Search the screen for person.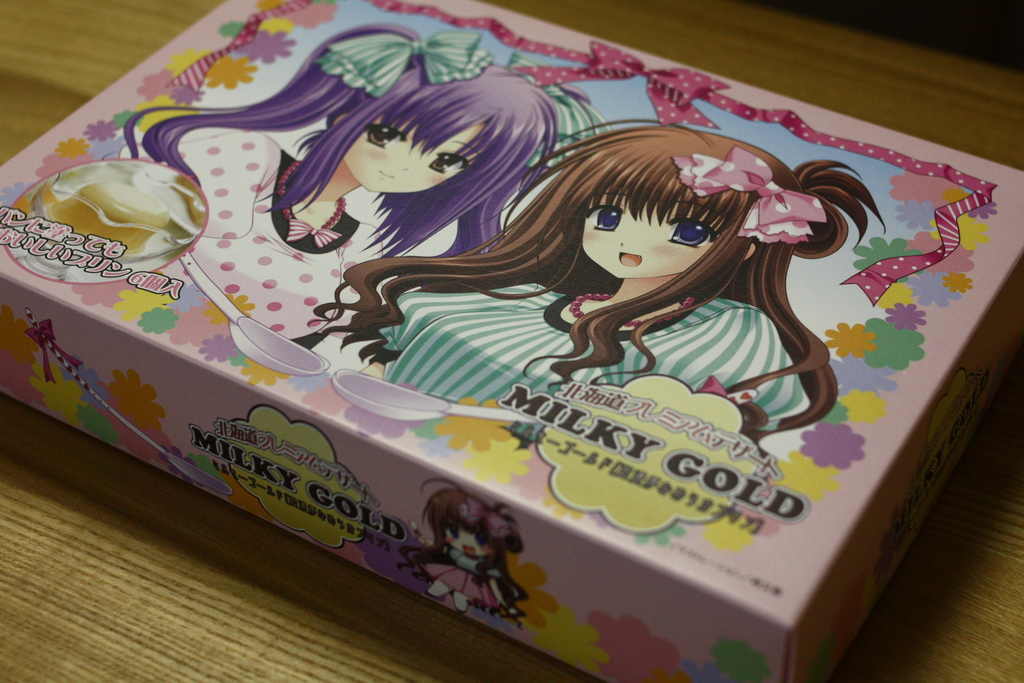
Found at l=363, t=135, r=872, b=446.
